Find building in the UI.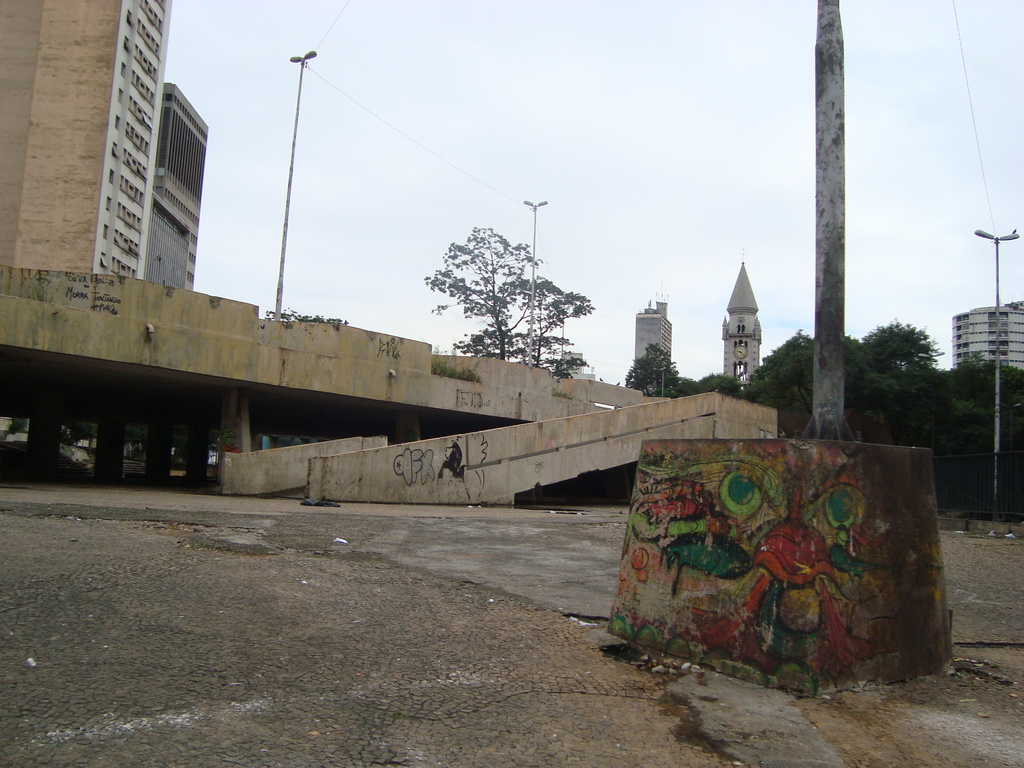
UI element at (635, 300, 676, 395).
